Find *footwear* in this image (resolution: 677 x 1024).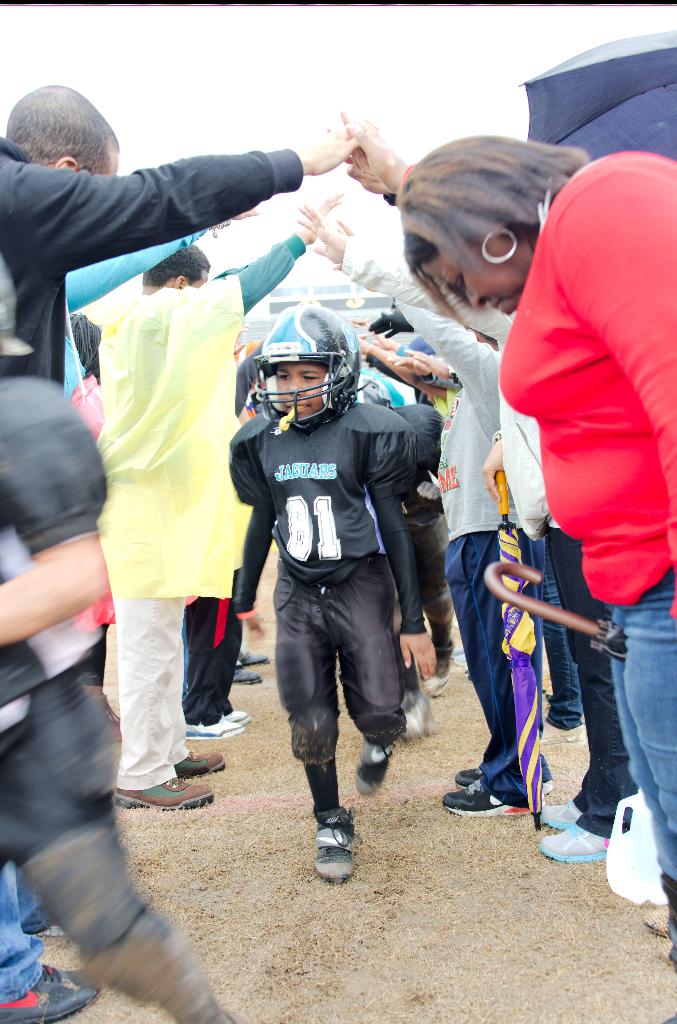
(111,772,212,809).
